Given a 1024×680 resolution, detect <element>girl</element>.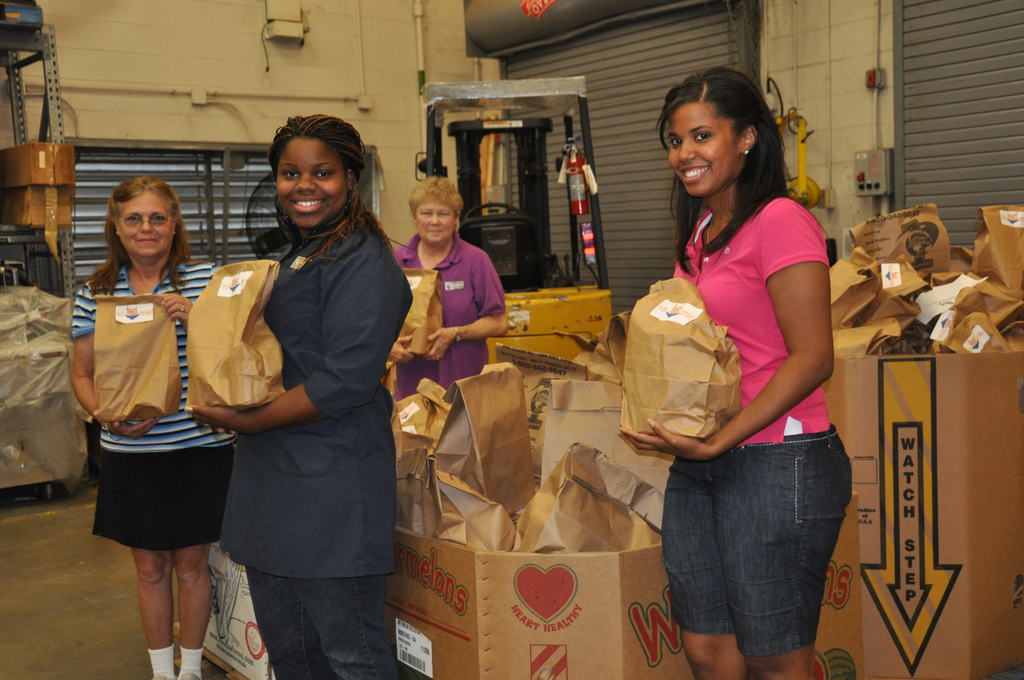
bbox=(182, 113, 414, 677).
